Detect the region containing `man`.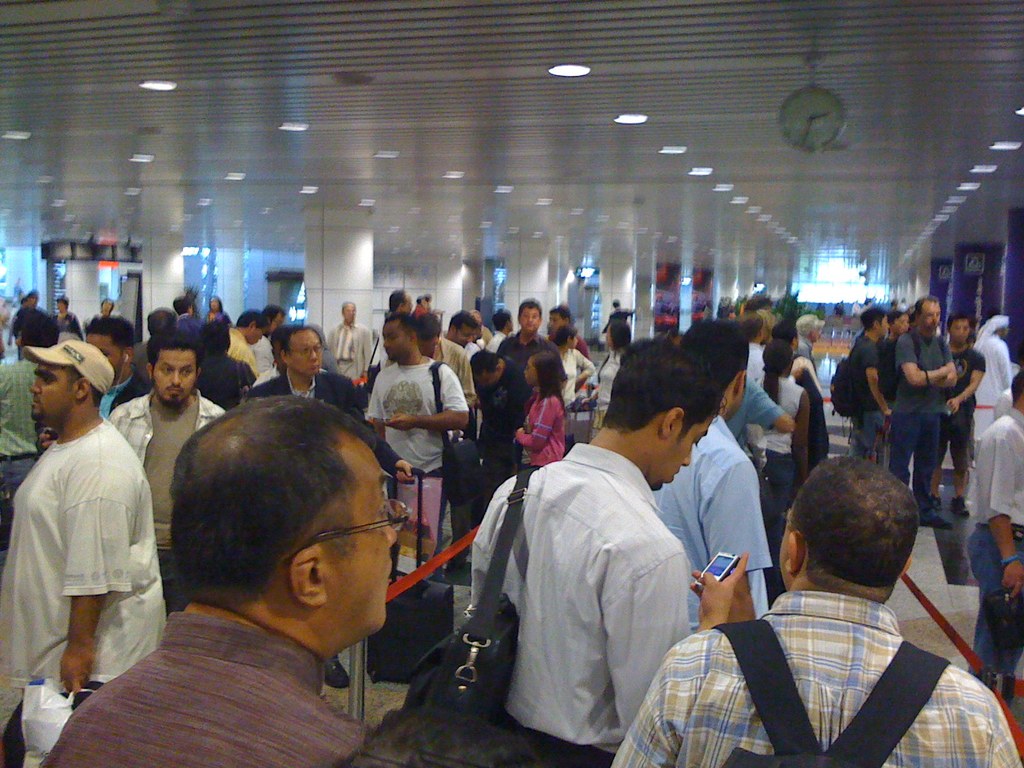
57/292/78/342.
